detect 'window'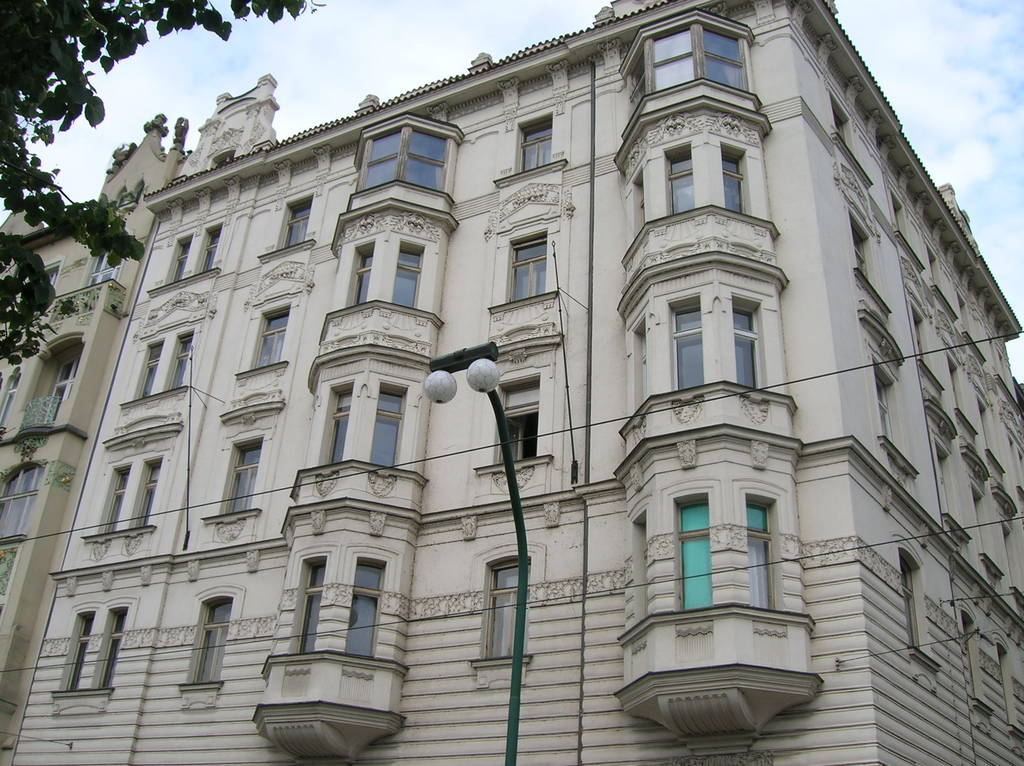
BBox(284, 198, 310, 249)
